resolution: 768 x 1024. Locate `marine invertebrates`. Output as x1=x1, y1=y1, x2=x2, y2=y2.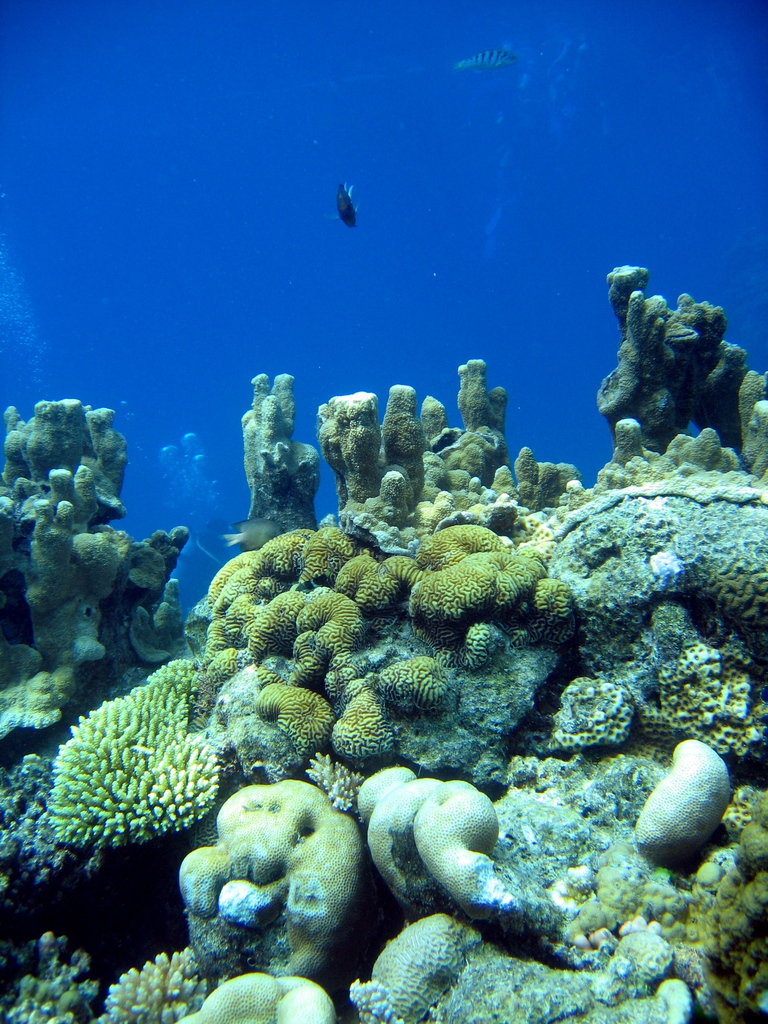
x1=406, y1=508, x2=513, y2=574.
